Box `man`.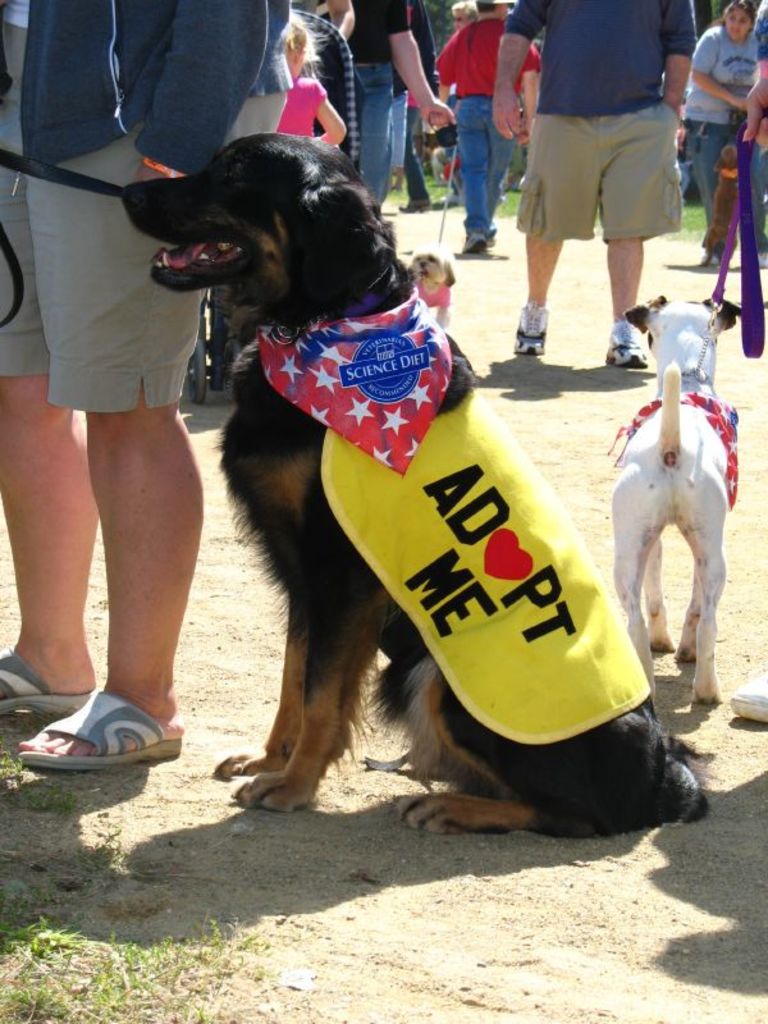
bbox(431, 0, 538, 259).
